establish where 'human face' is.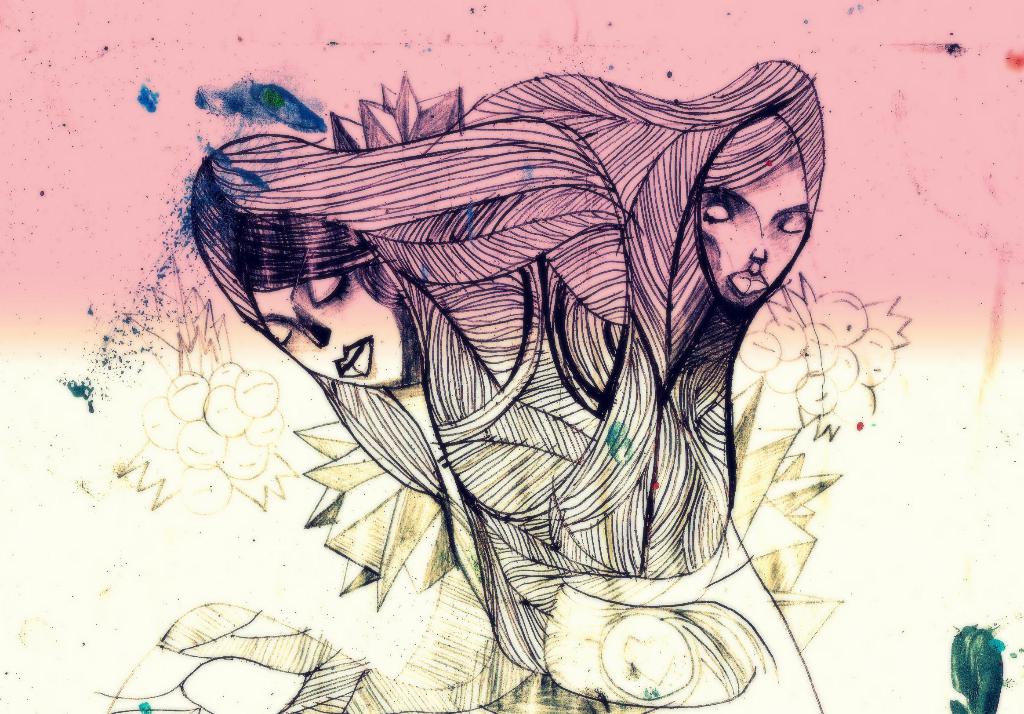
Established at (x1=244, y1=270, x2=410, y2=385).
